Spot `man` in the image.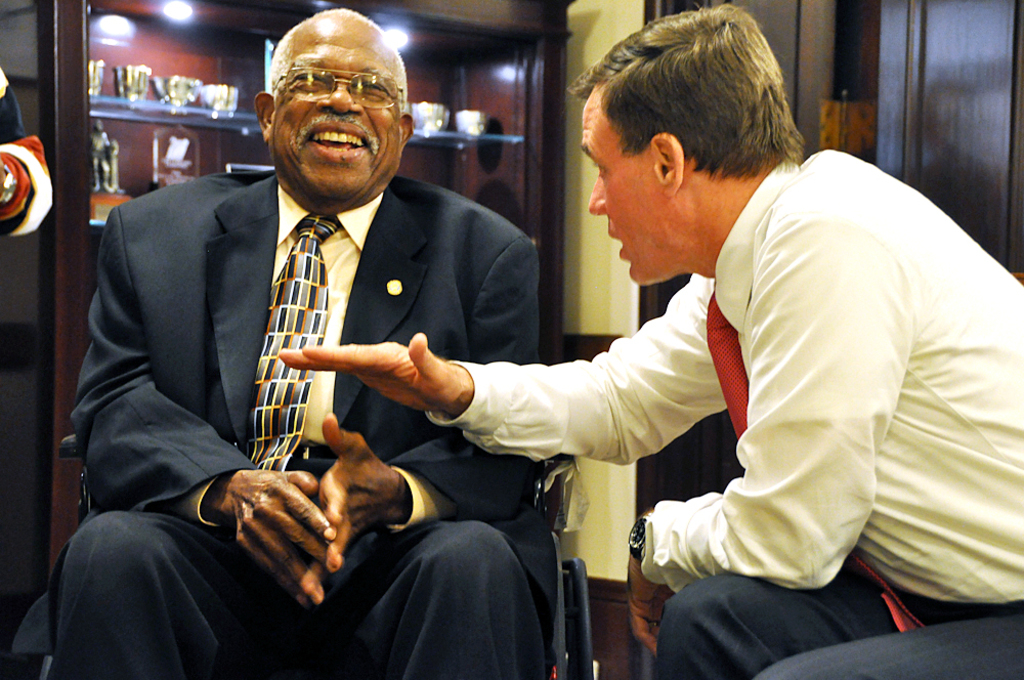
`man` found at 72/17/532/648.
